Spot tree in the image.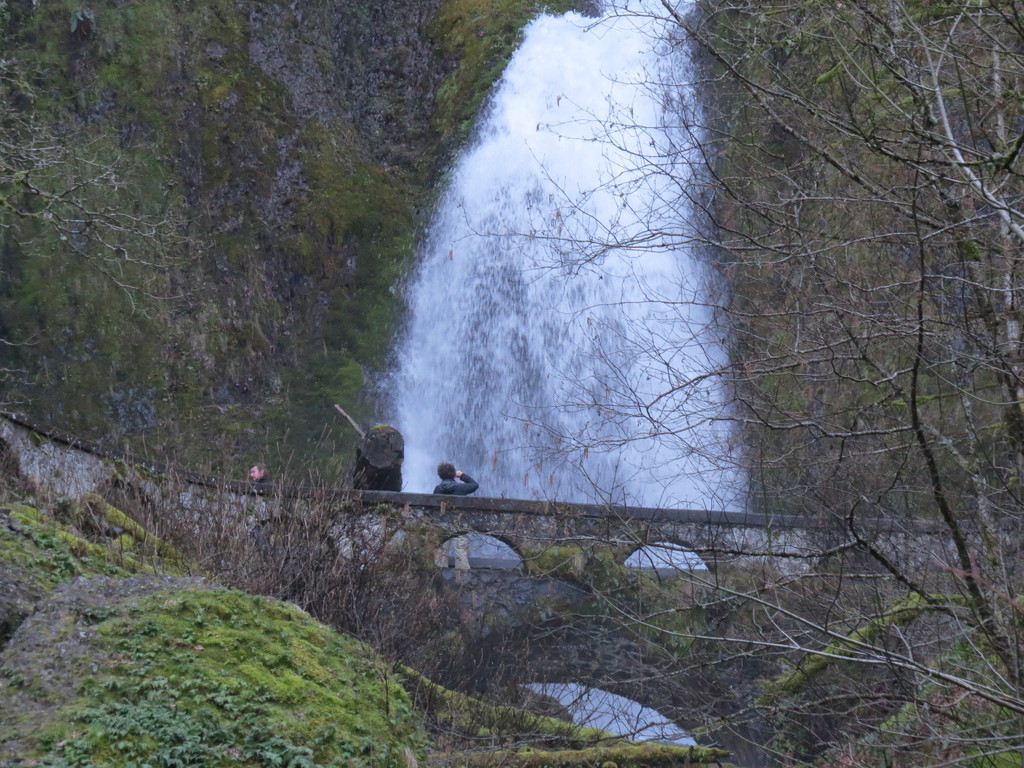
tree found at (x1=0, y1=0, x2=216, y2=335).
